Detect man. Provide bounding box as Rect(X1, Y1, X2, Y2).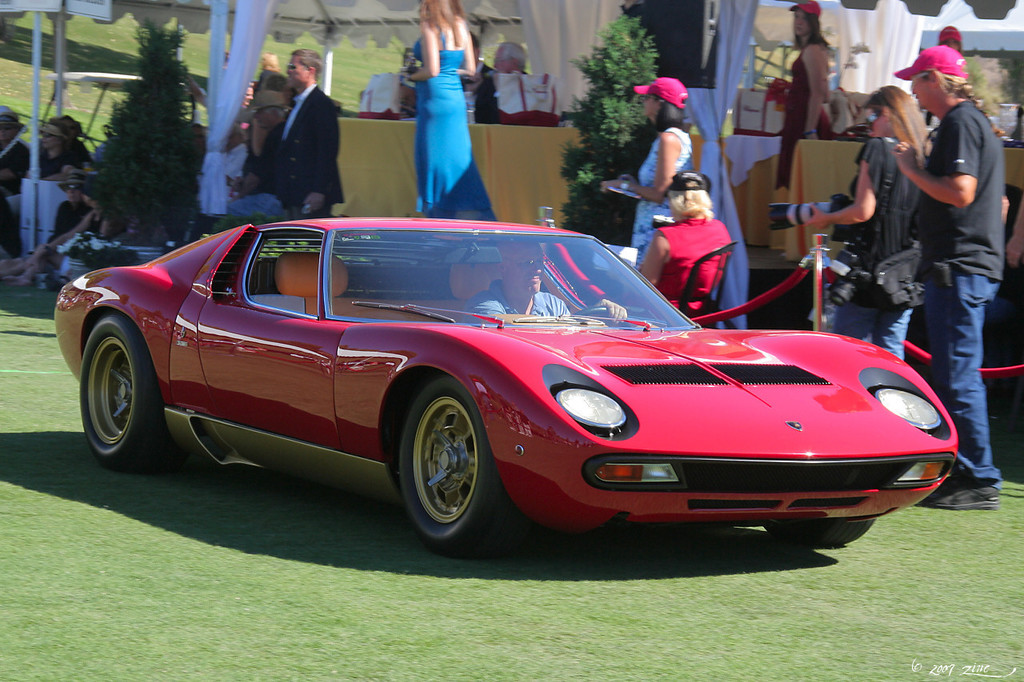
Rect(0, 170, 88, 290).
